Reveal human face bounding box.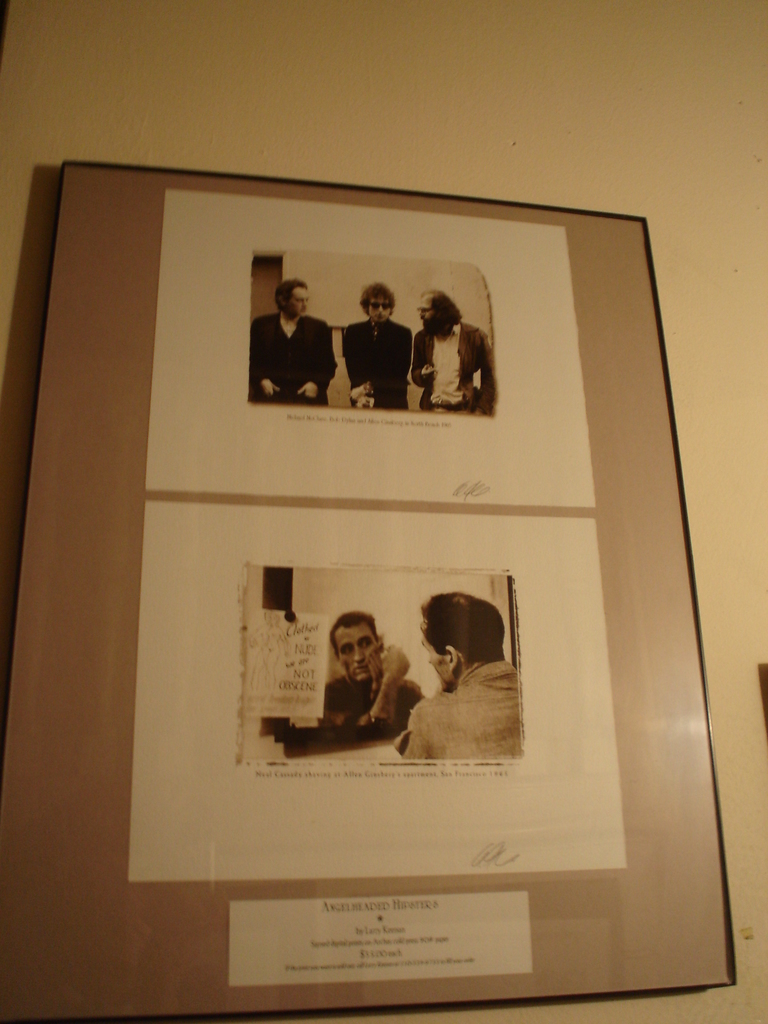
Revealed: crop(408, 287, 435, 333).
